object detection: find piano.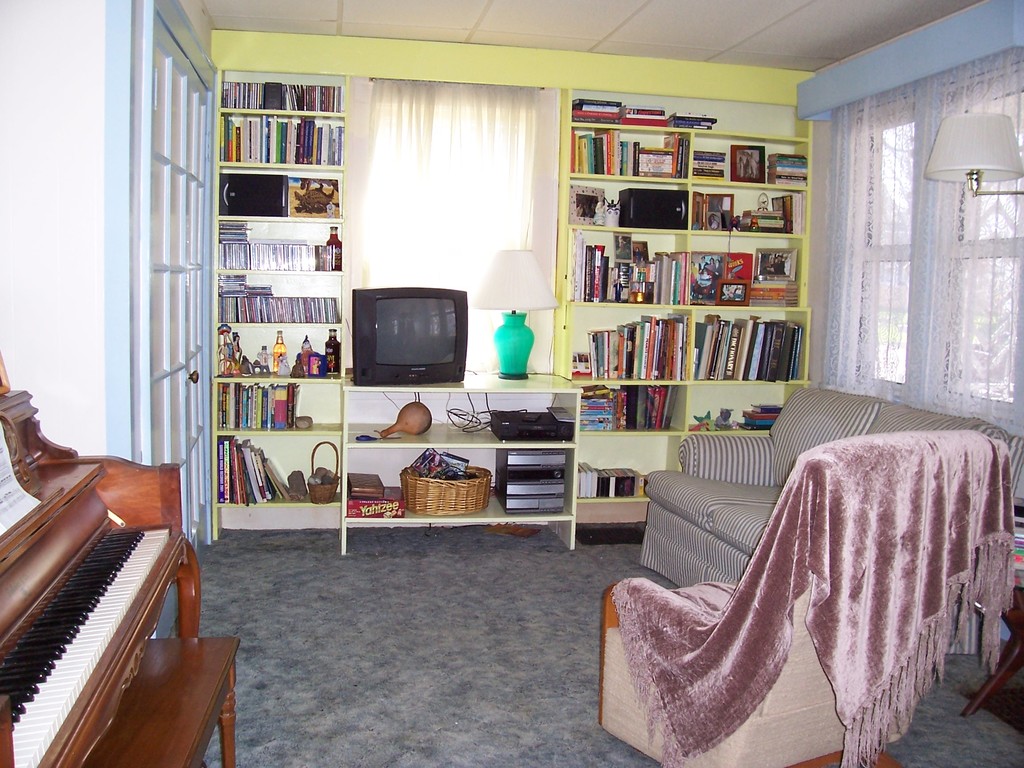
left=0, top=442, right=193, bottom=767.
